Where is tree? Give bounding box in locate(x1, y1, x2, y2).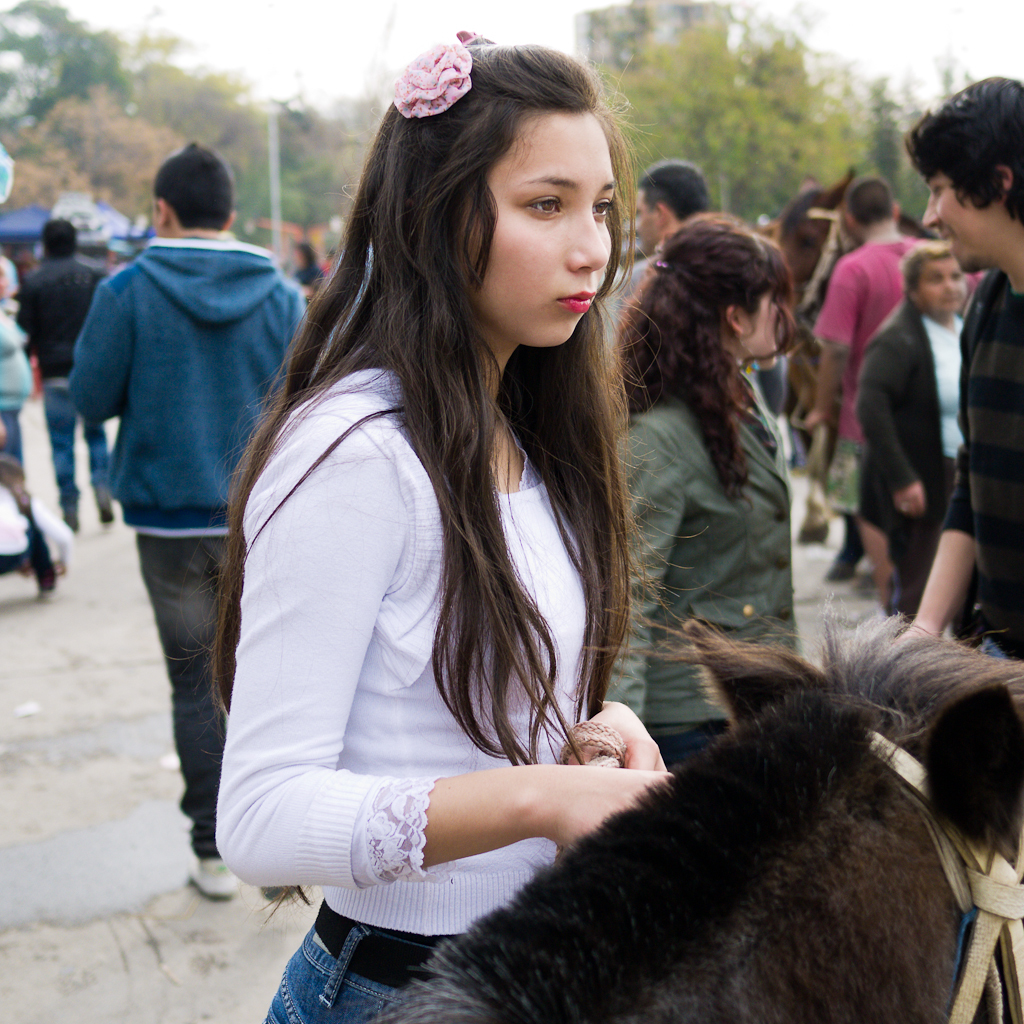
locate(862, 50, 969, 203).
